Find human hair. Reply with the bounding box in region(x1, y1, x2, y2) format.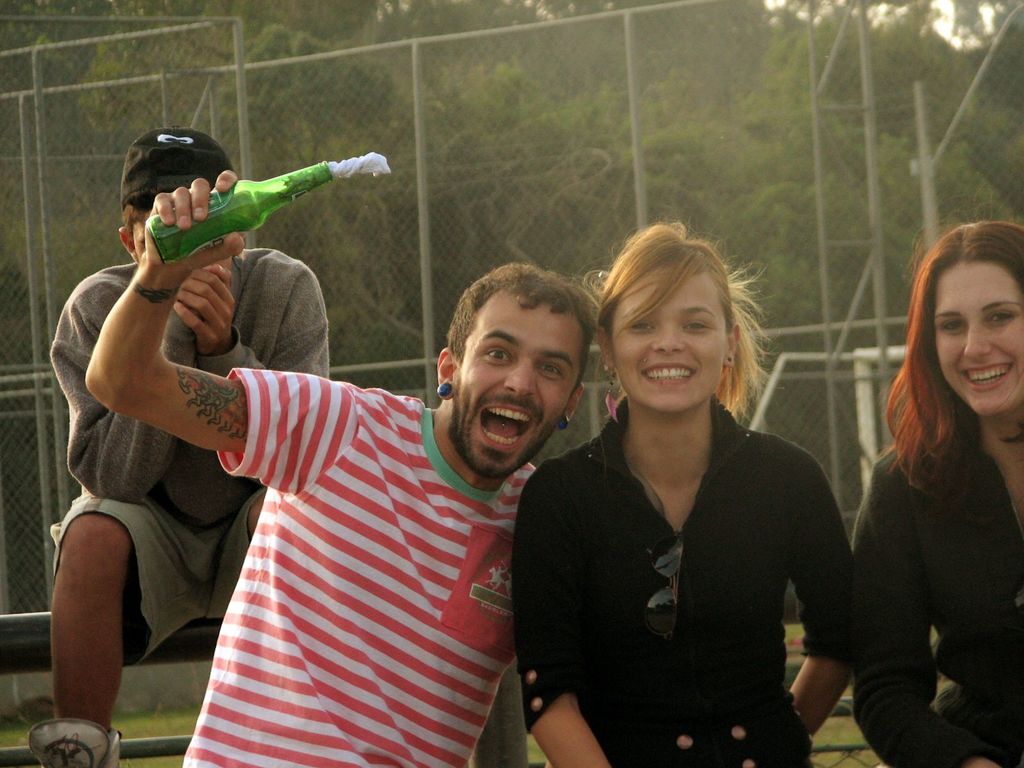
region(437, 258, 599, 365).
